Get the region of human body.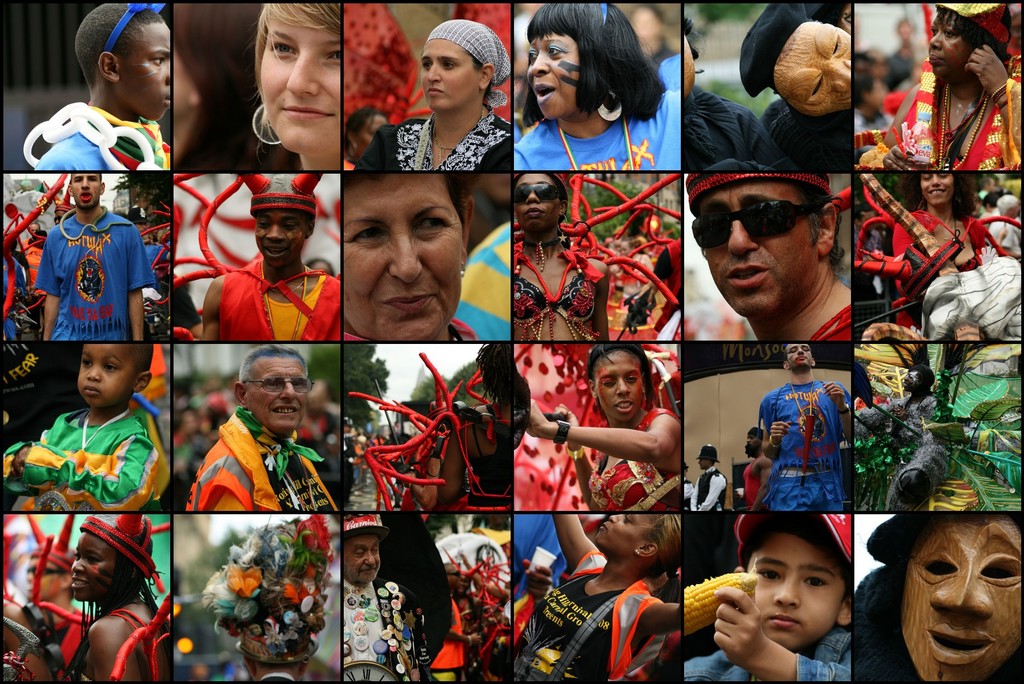
bbox(527, 395, 689, 505).
